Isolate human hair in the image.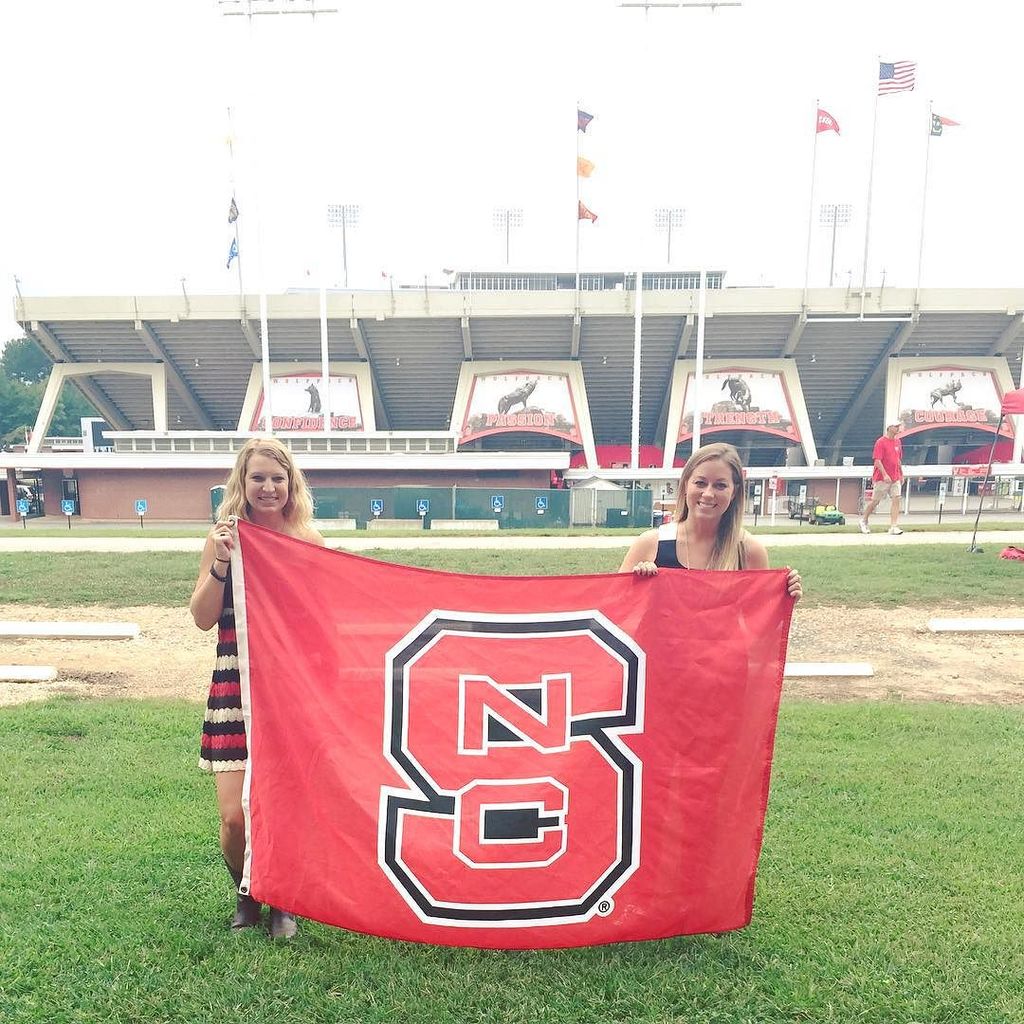
Isolated region: <bbox>666, 442, 747, 575</bbox>.
